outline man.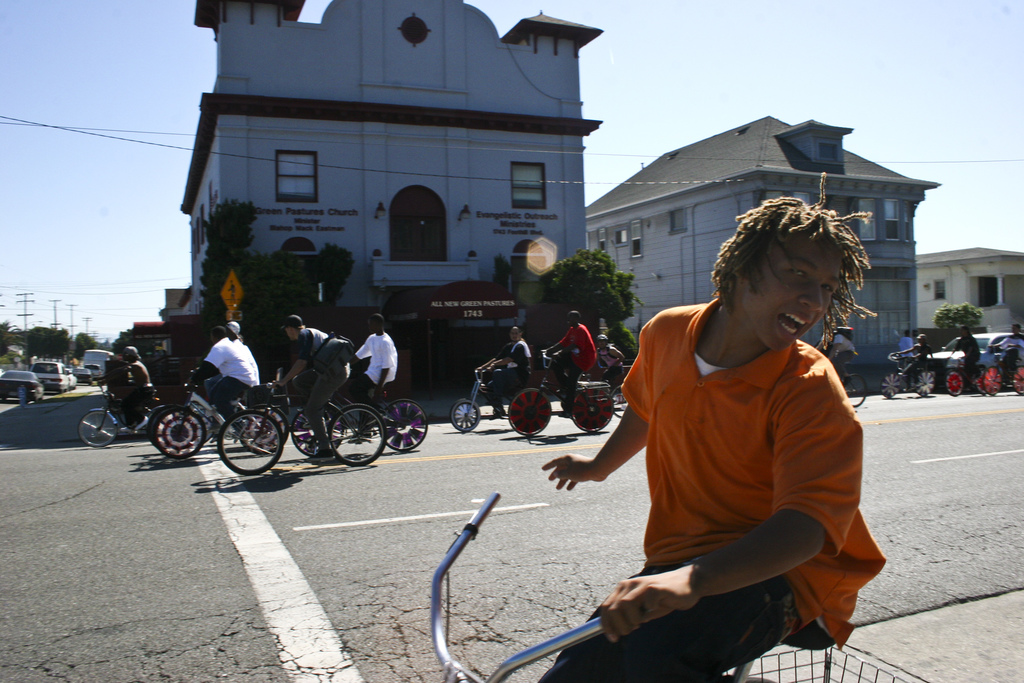
Outline: 951:324:980:386.
